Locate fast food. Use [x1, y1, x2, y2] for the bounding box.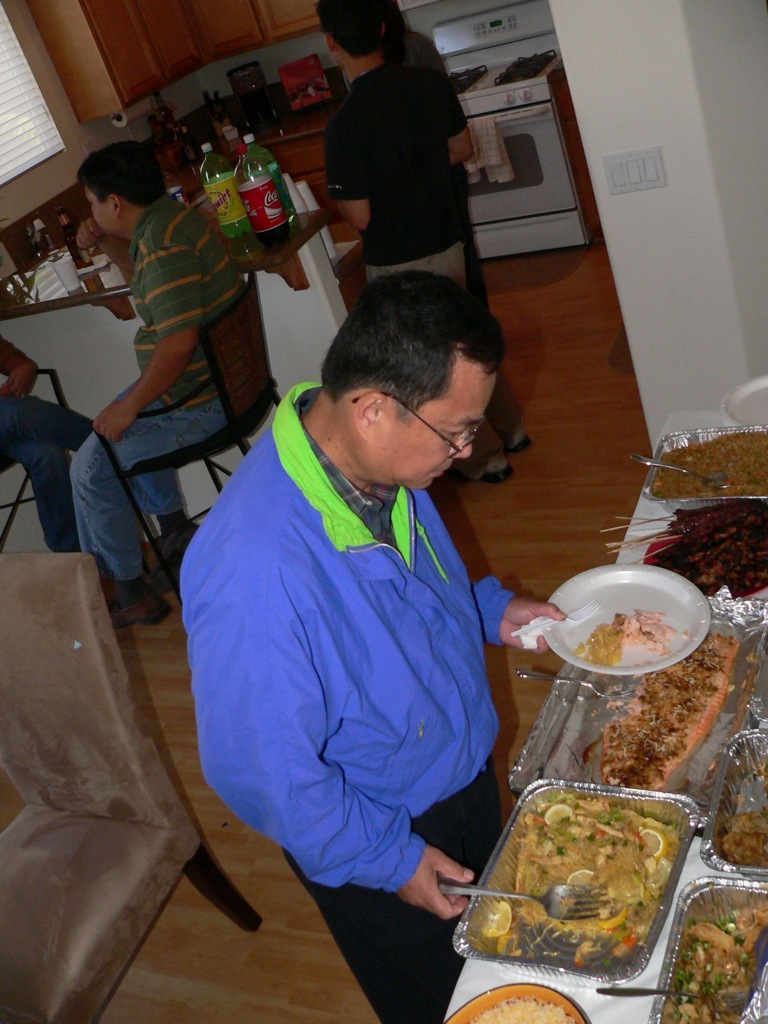
[466, 989, 583, 1023].
